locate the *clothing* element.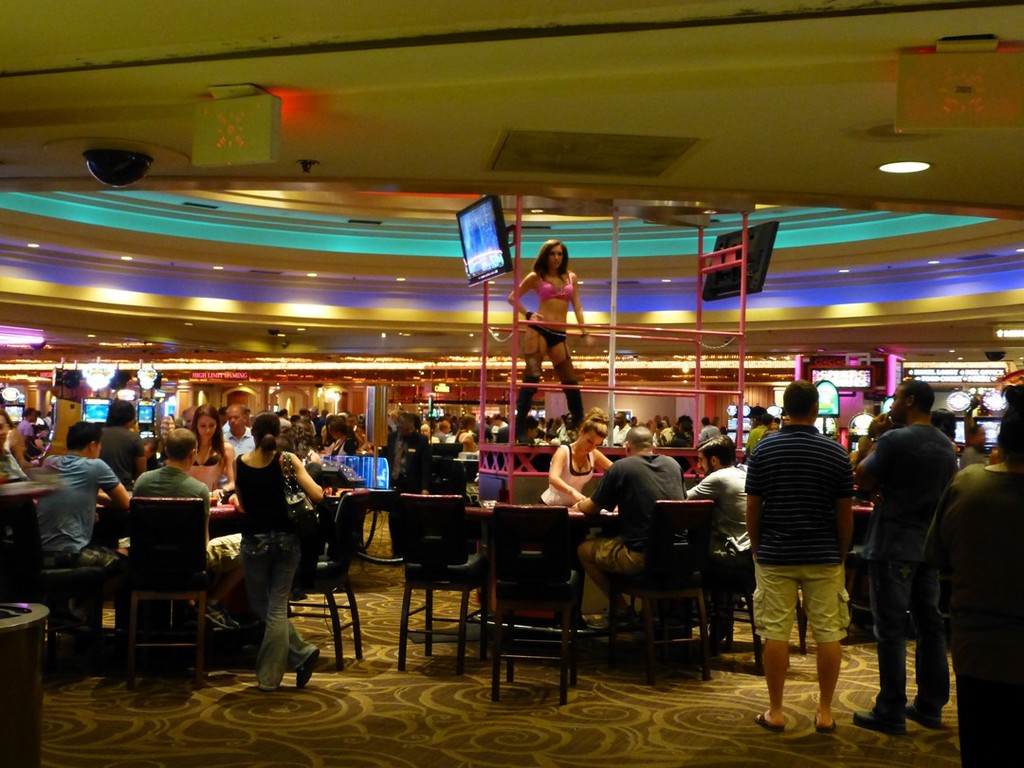
Element bbox: 964 445 984 467.
